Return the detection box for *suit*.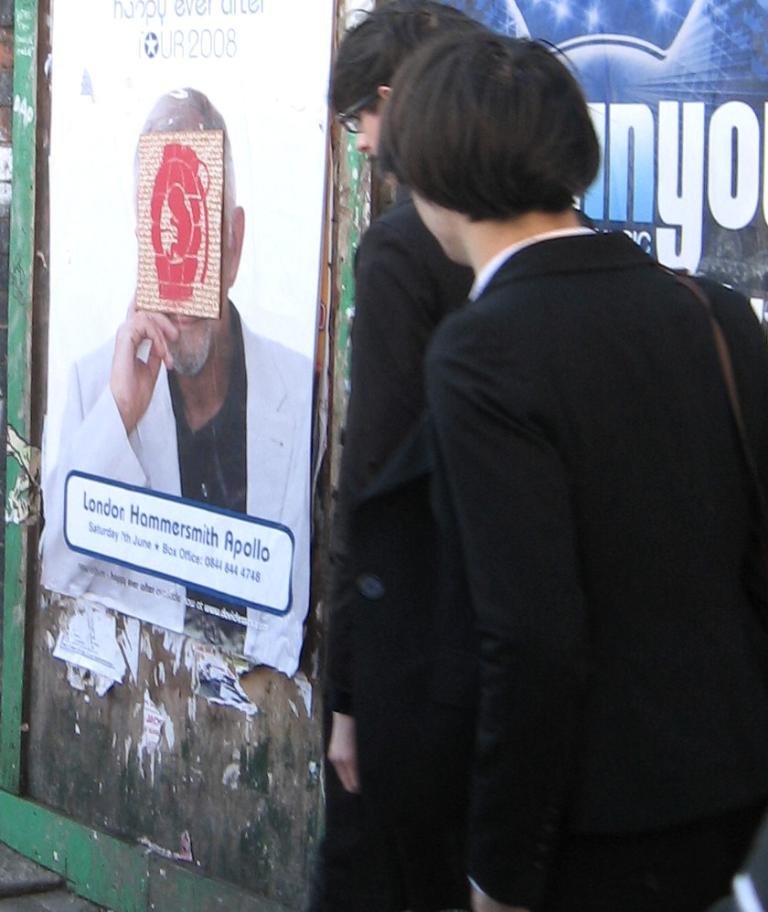
x1=309, y1=170, x2=598, y2=909.
